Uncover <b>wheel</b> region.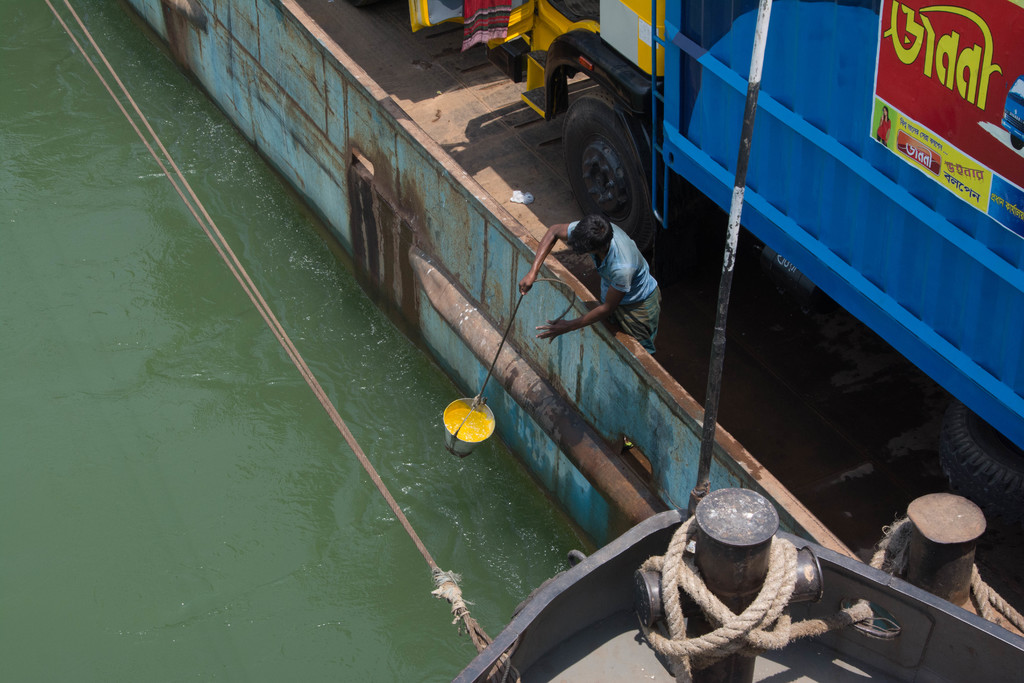
Uncovered: [x1=353, y1=0, x2=391, y2=15].
